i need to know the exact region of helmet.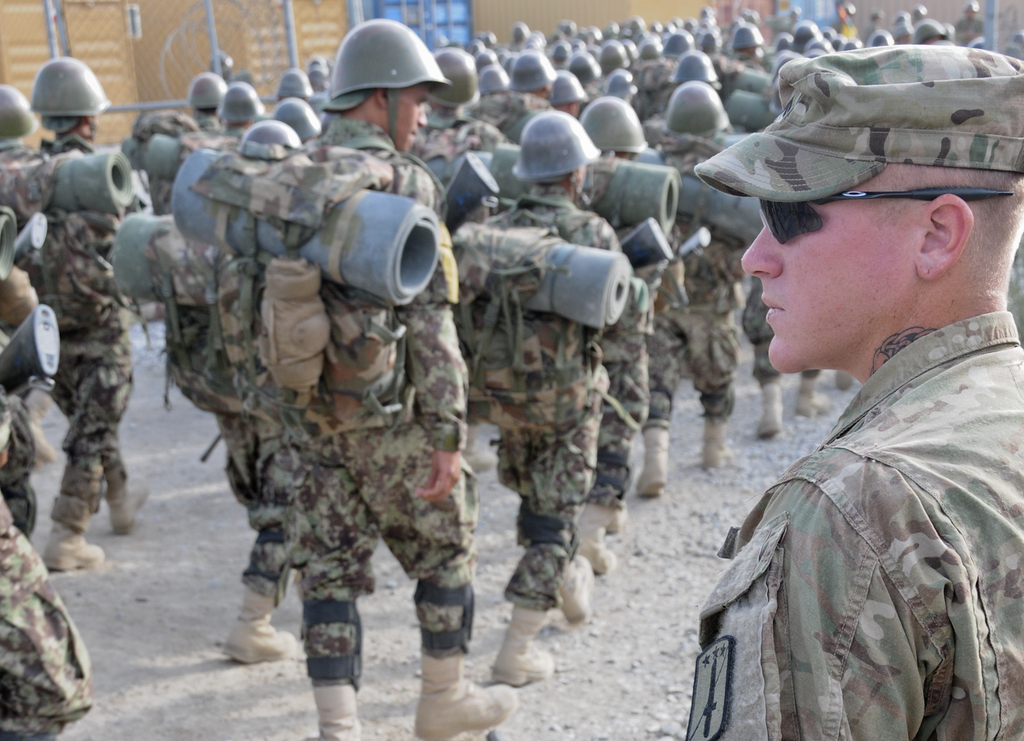
Region: <box>308,63,332,93</box>.
